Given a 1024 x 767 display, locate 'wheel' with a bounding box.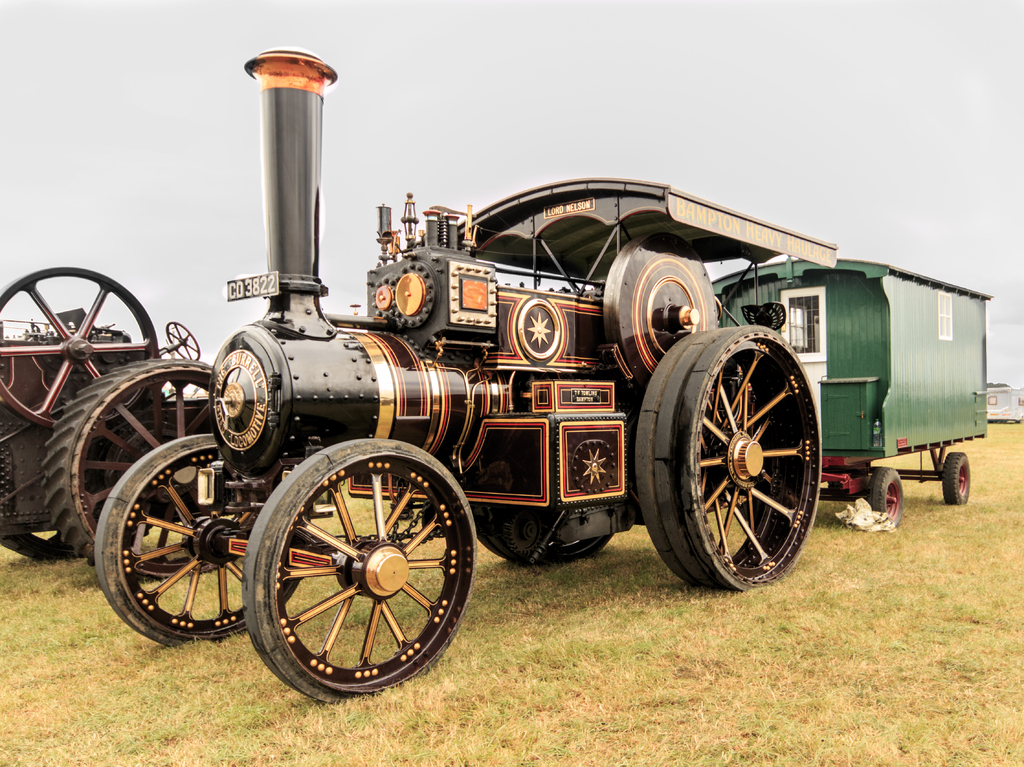
Located: select_region(870, 465, 906, 527).
